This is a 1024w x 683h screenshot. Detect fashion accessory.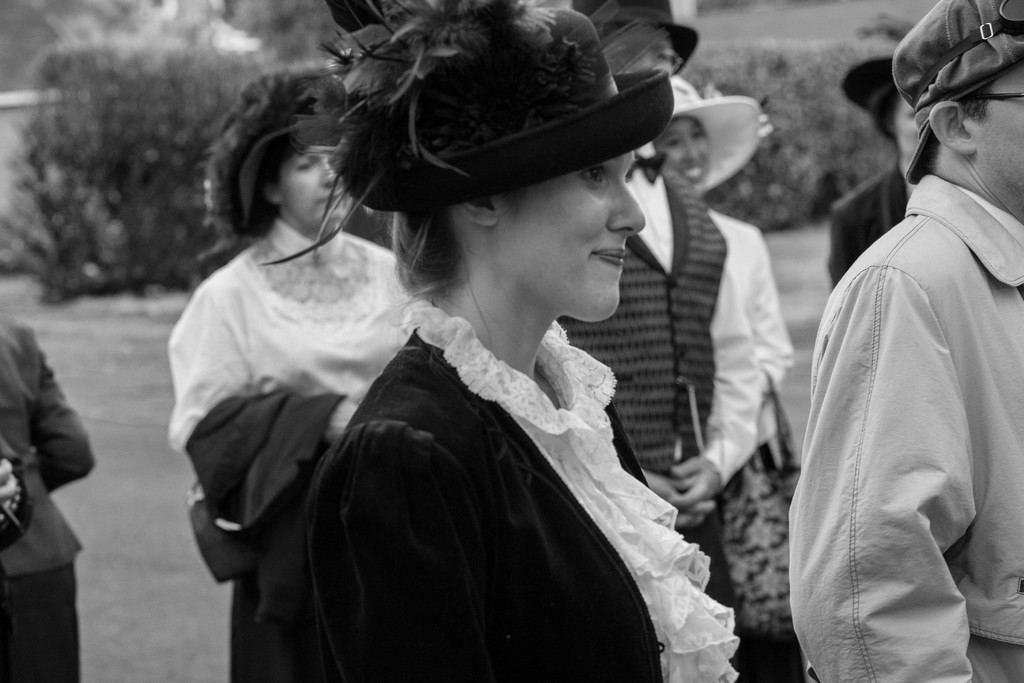
pyautogui.locateOnScreen(572, 0, 699, 71).
